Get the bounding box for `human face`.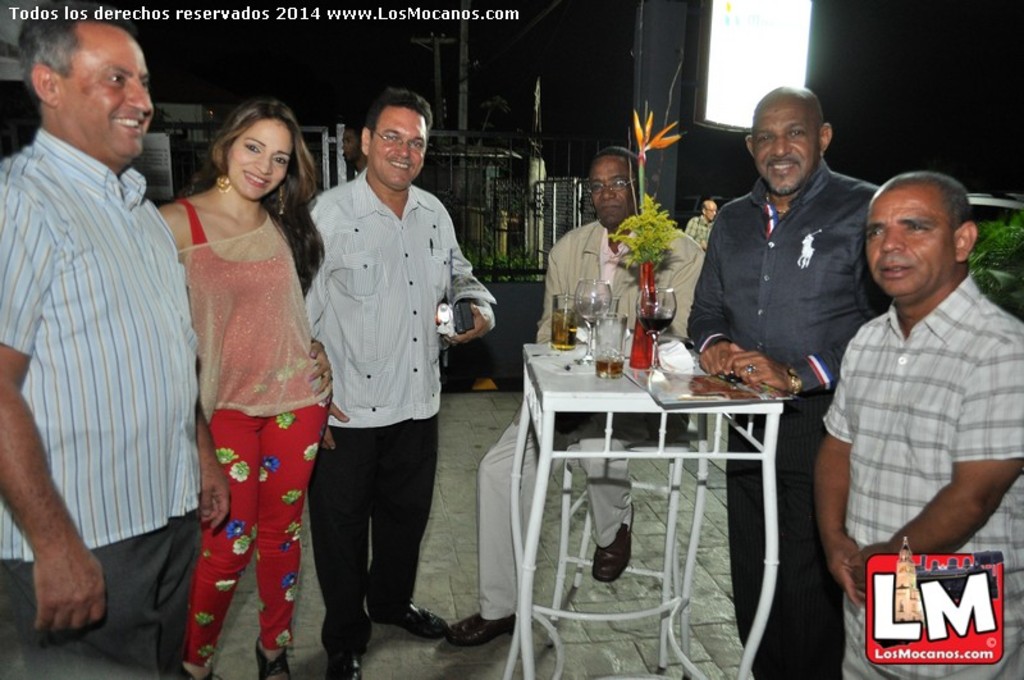
[x1=60, y1=35, x2=154, y2=155].
